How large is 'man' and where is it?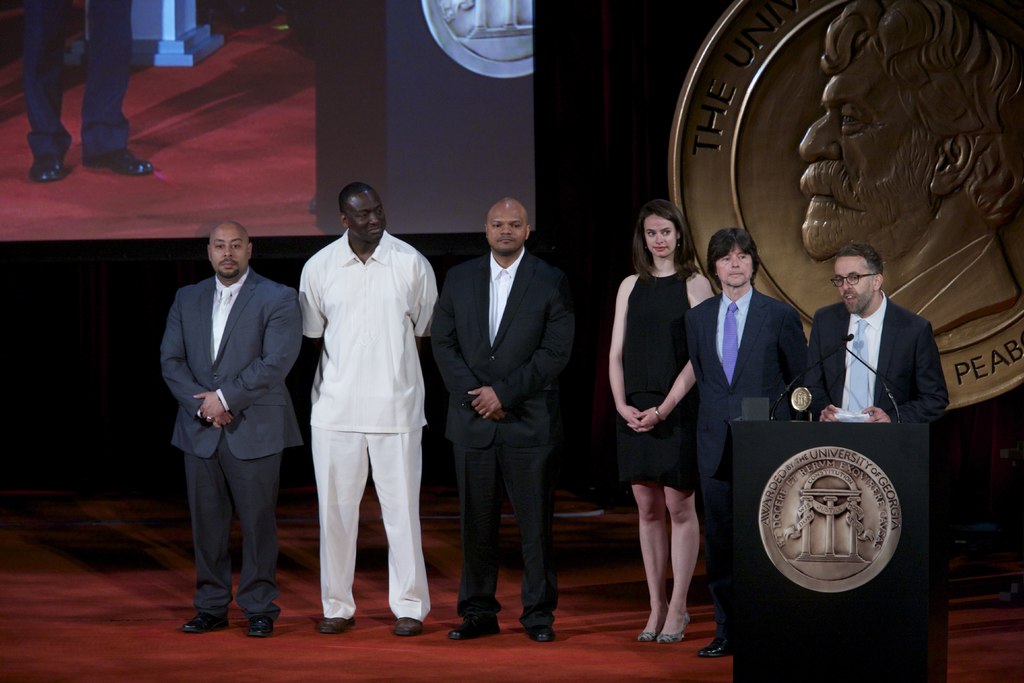
Bounding box: {"x1": 687, "y1": 226, "x2": 810, "y2": 657}.
